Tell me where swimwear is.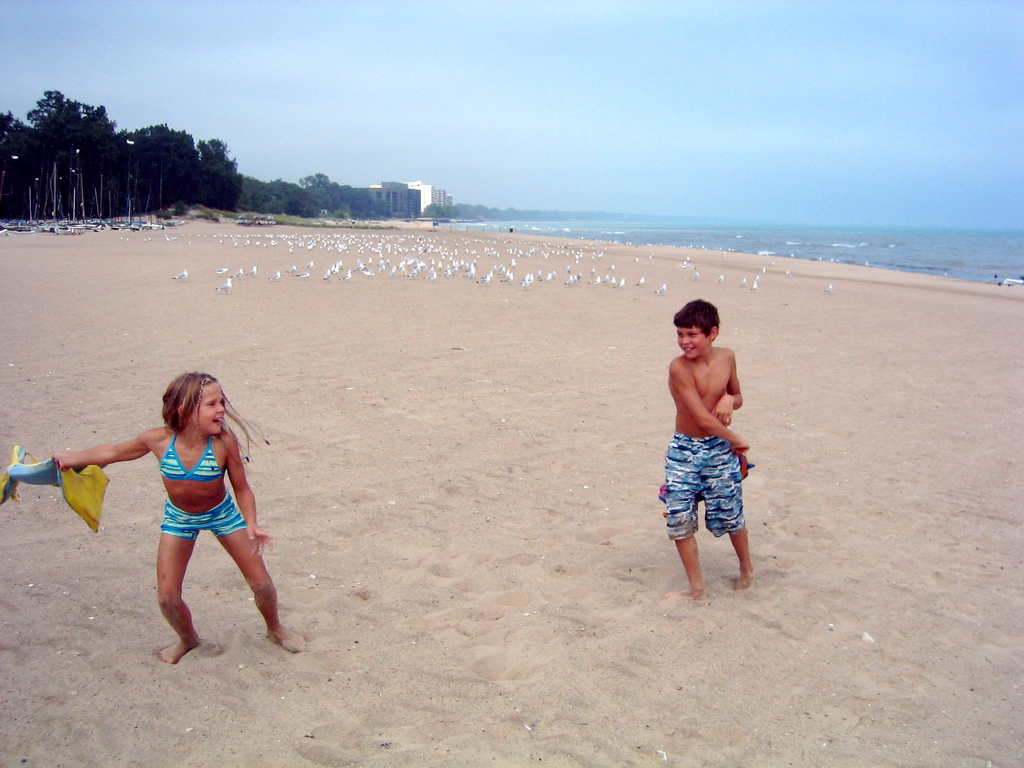
swimwear is at (left=157, top=485, right=251, bottom=540).
